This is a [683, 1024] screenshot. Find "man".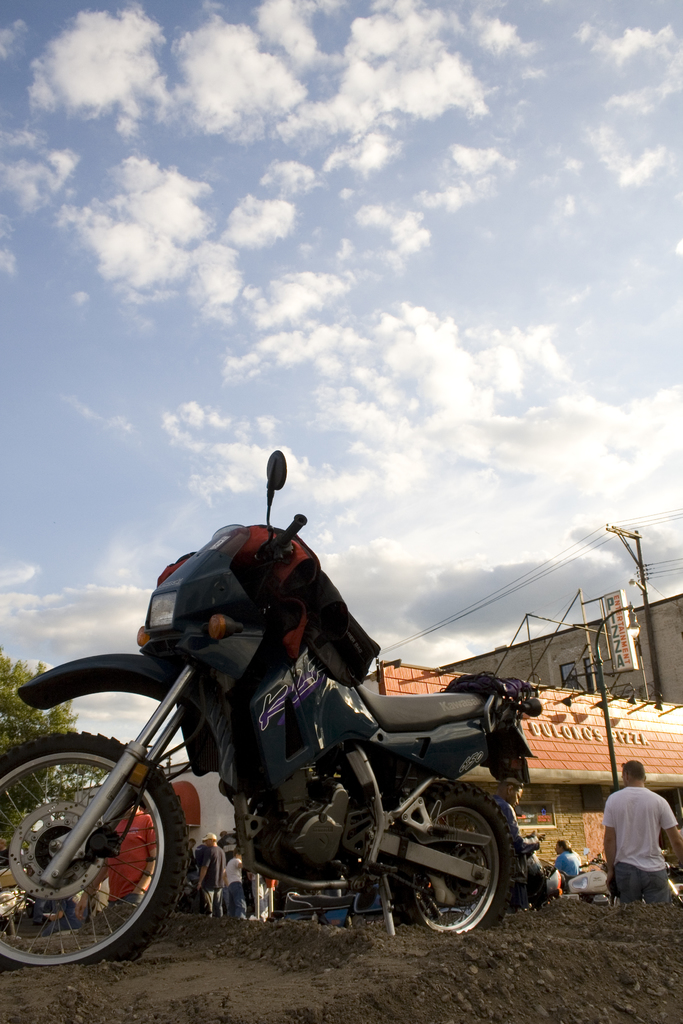
Bounding box: box=[543, 836, 588, 895].
